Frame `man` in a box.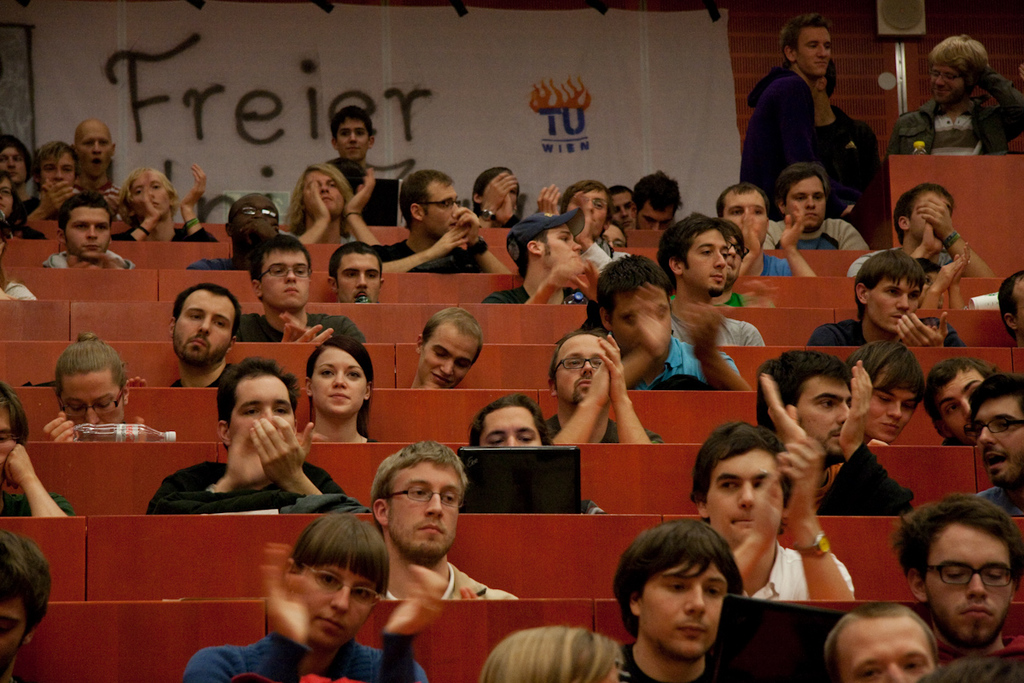
596/248/754/390.
